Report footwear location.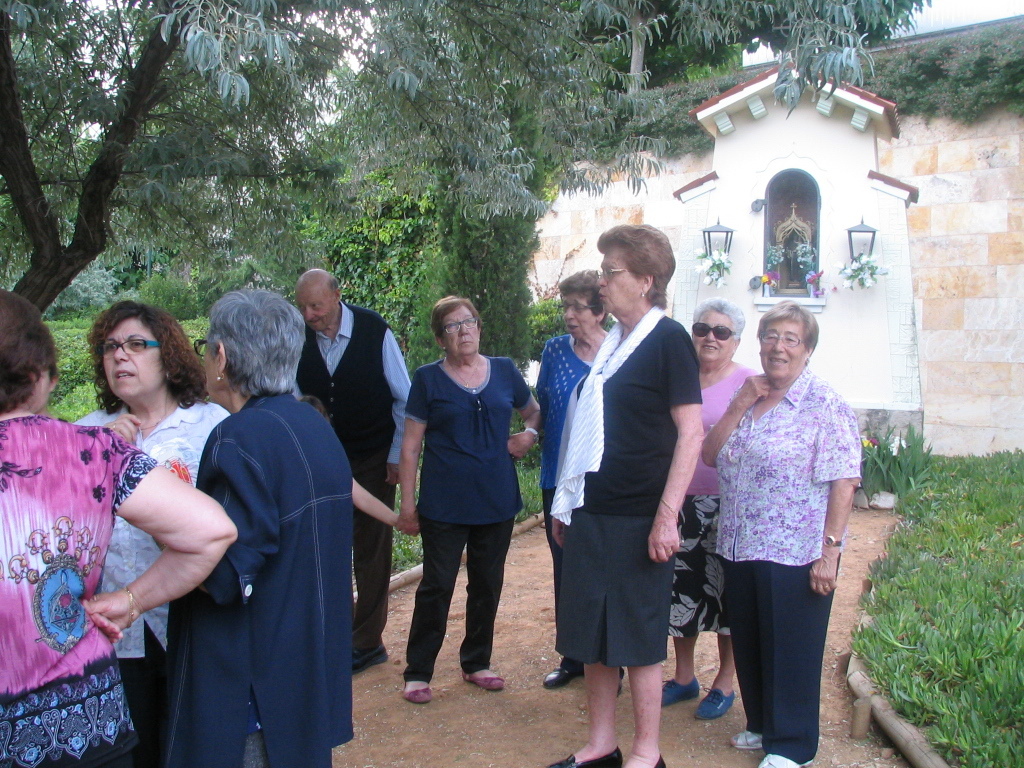
Report: 692 687 735 722.
